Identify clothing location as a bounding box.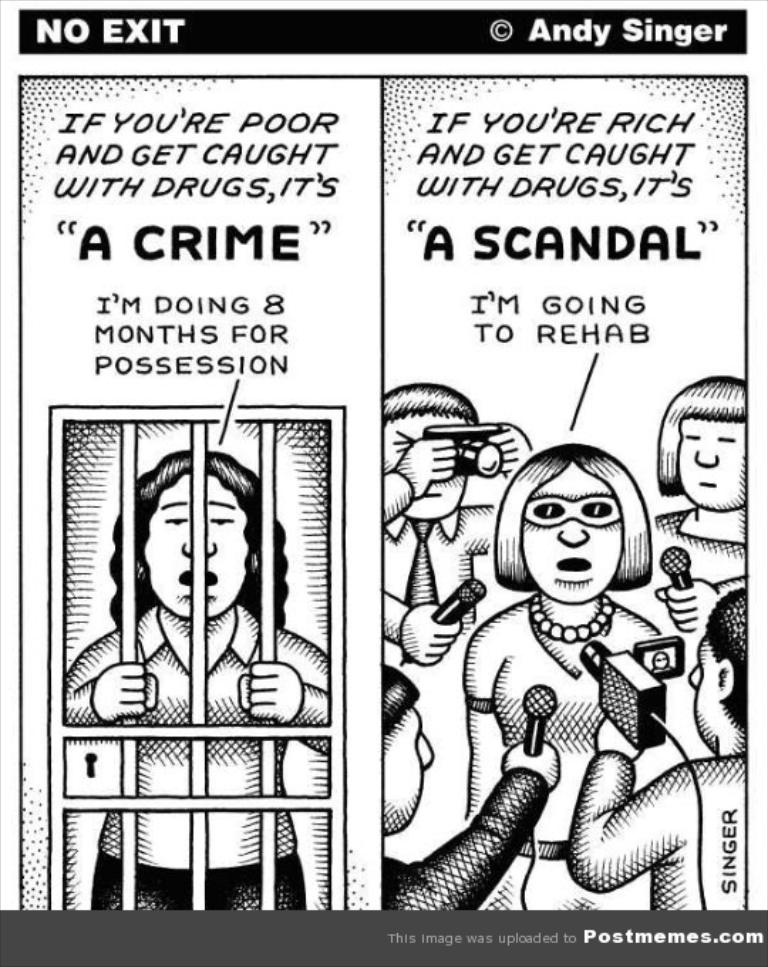
(461,592,660,856).
